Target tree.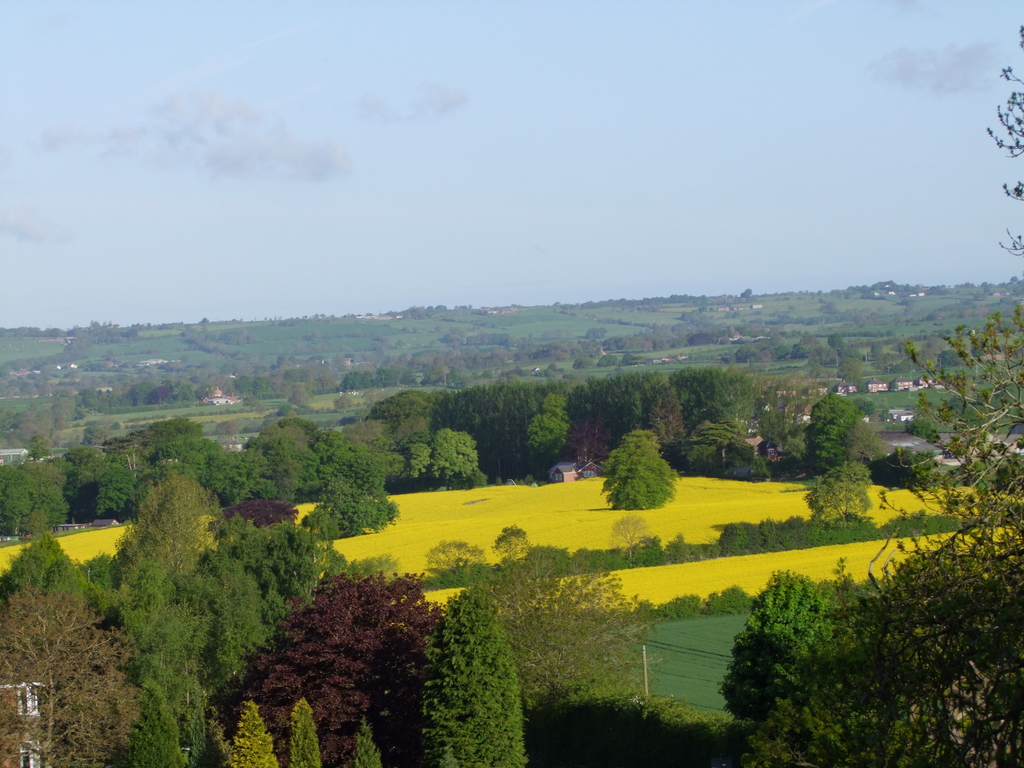
Target region: [x1=551, y1=371, x2=624, y2=481].
